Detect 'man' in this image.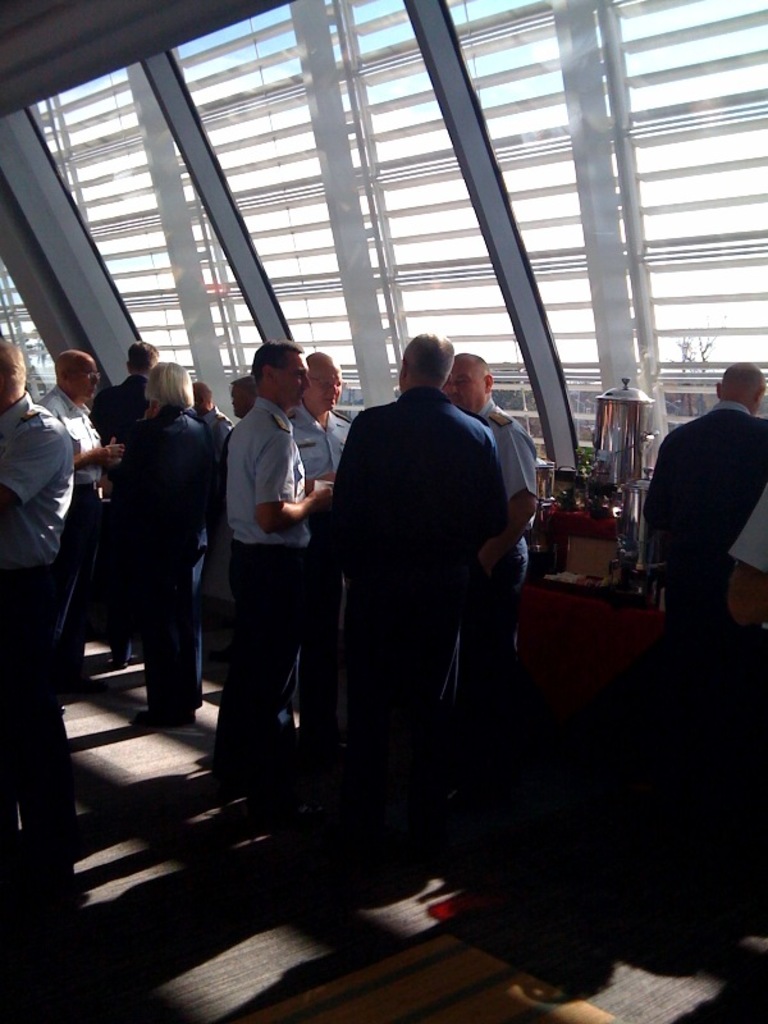
Detection: locate(221, 340, 329, 783).
